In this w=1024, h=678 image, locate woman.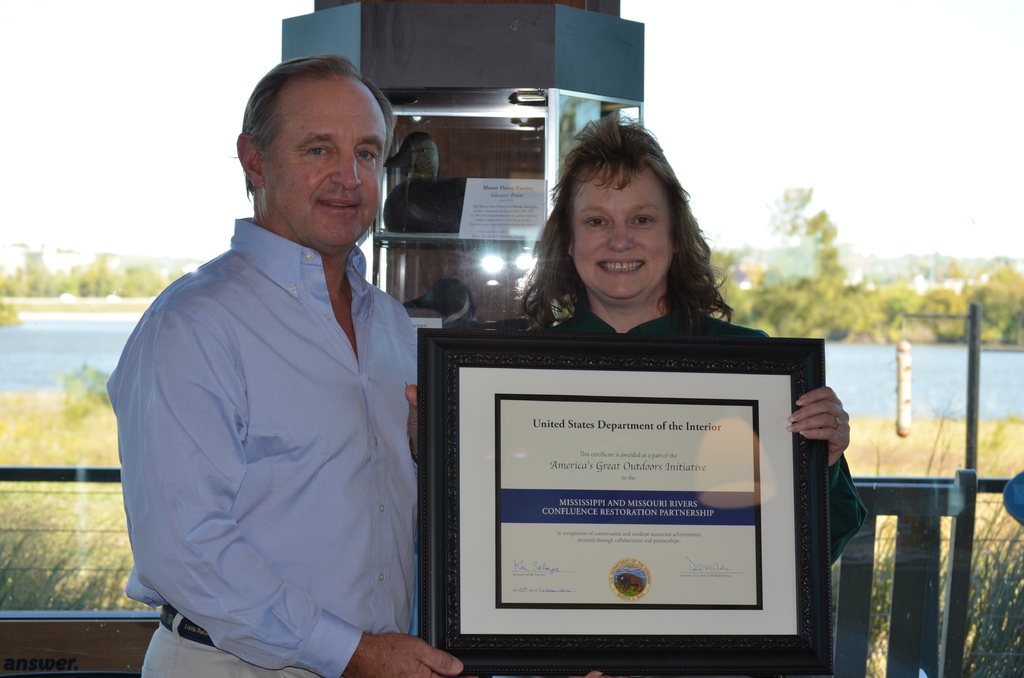
Bounding box: {"x1": 405, "y1": 116, "x2": 869, "y2": 677}.
